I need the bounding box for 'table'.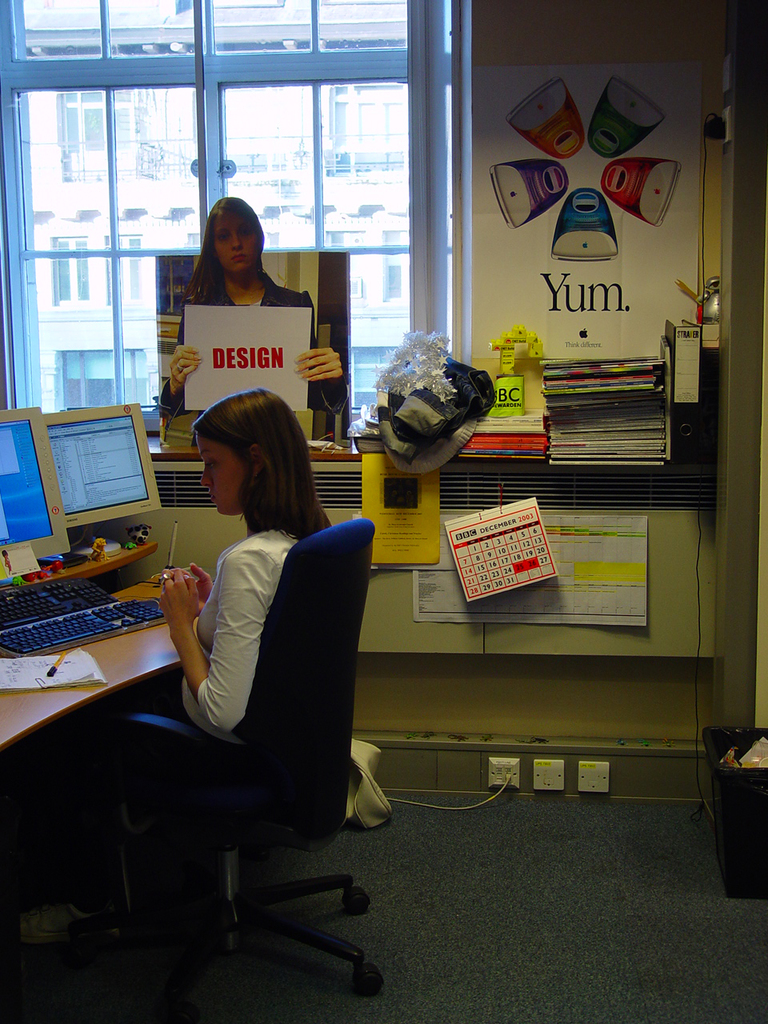
Here it is: box(0, 534, 218, 791).
